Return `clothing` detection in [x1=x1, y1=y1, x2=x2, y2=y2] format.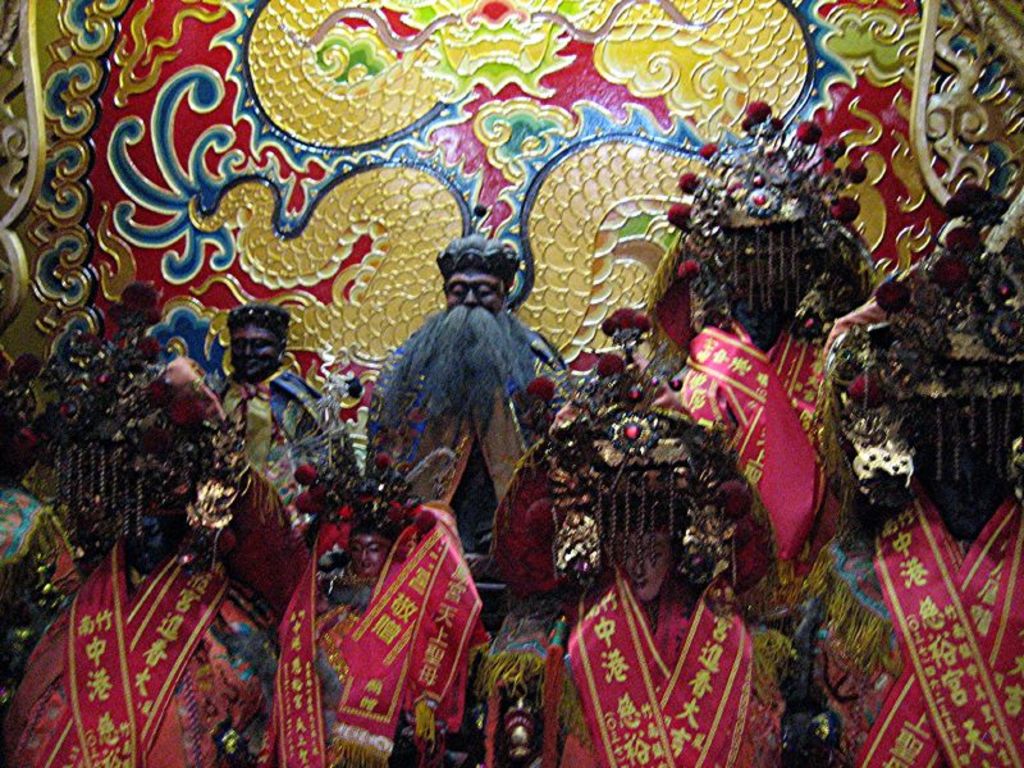
[x1=0, y1=526, x2=284, y2=767].
